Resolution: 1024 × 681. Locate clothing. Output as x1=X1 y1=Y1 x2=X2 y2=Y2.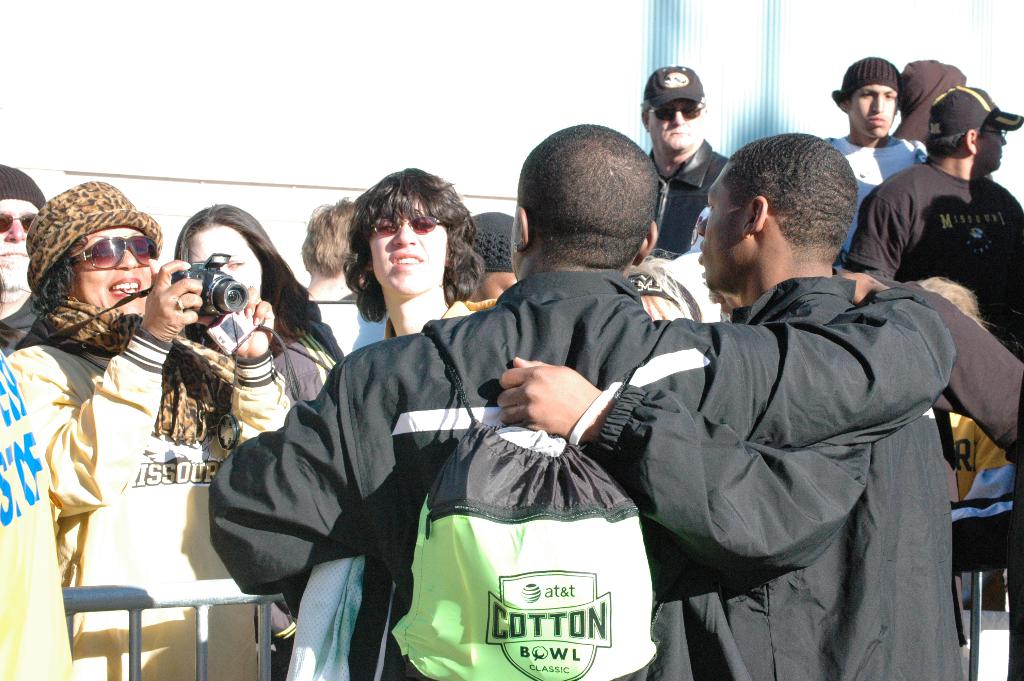
x1=282 y1=302 x2=462 y2=674.
